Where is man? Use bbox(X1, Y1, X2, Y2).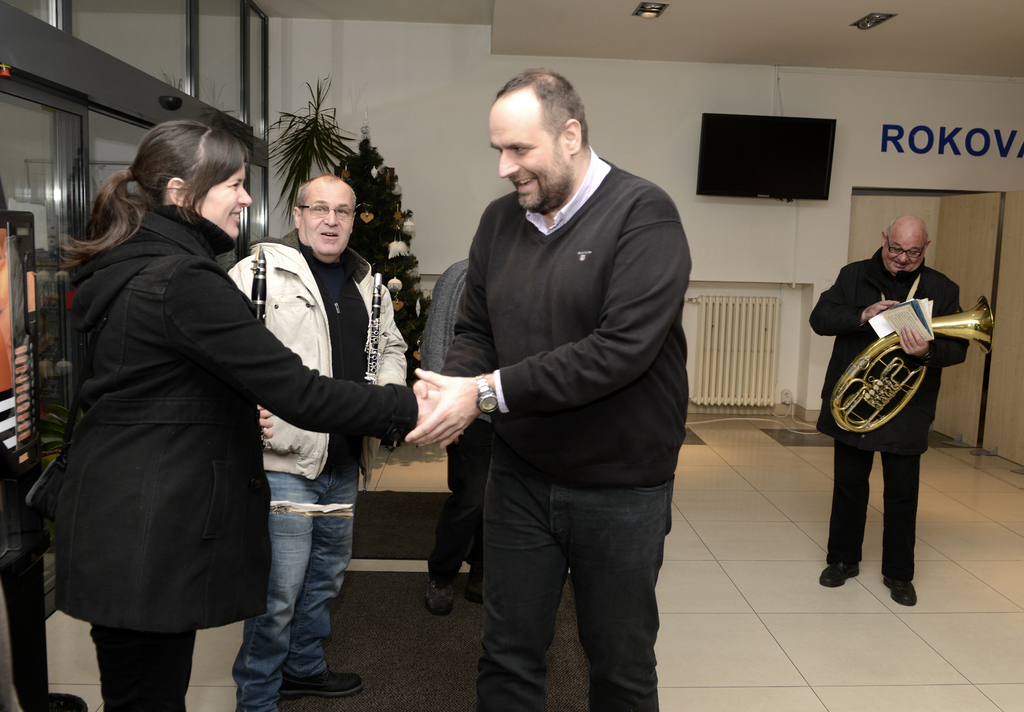
bbox(219, 175, 410, 711).
